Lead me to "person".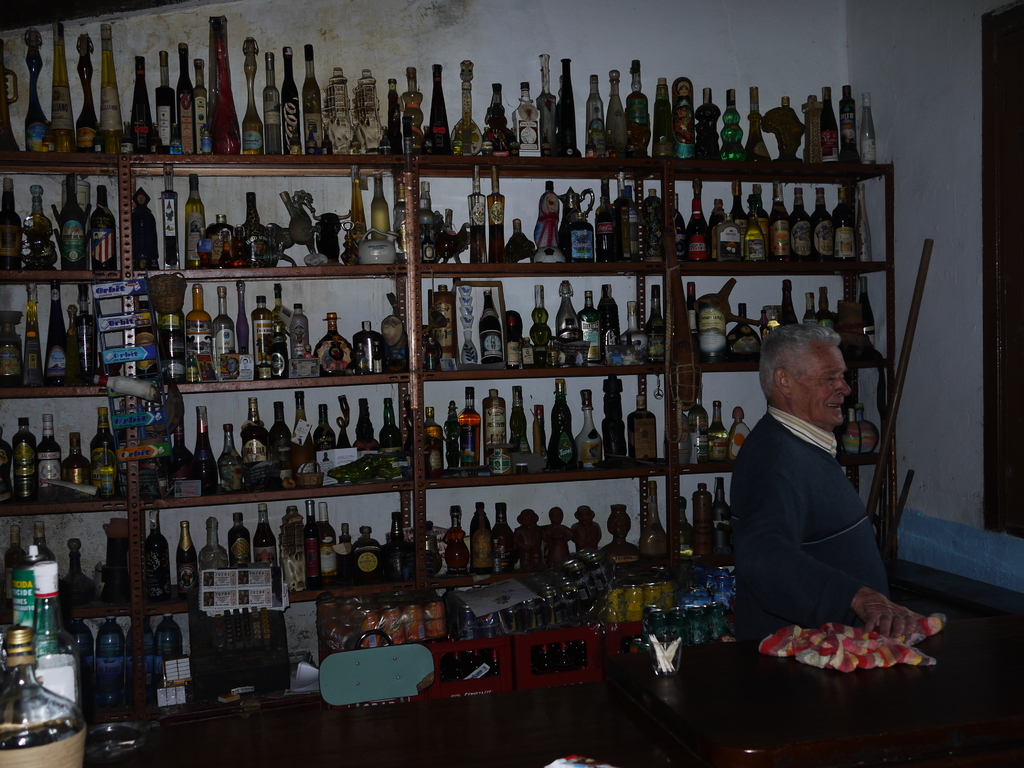
Lead to [x1=726, y1=308, x2=930, y2=638].
